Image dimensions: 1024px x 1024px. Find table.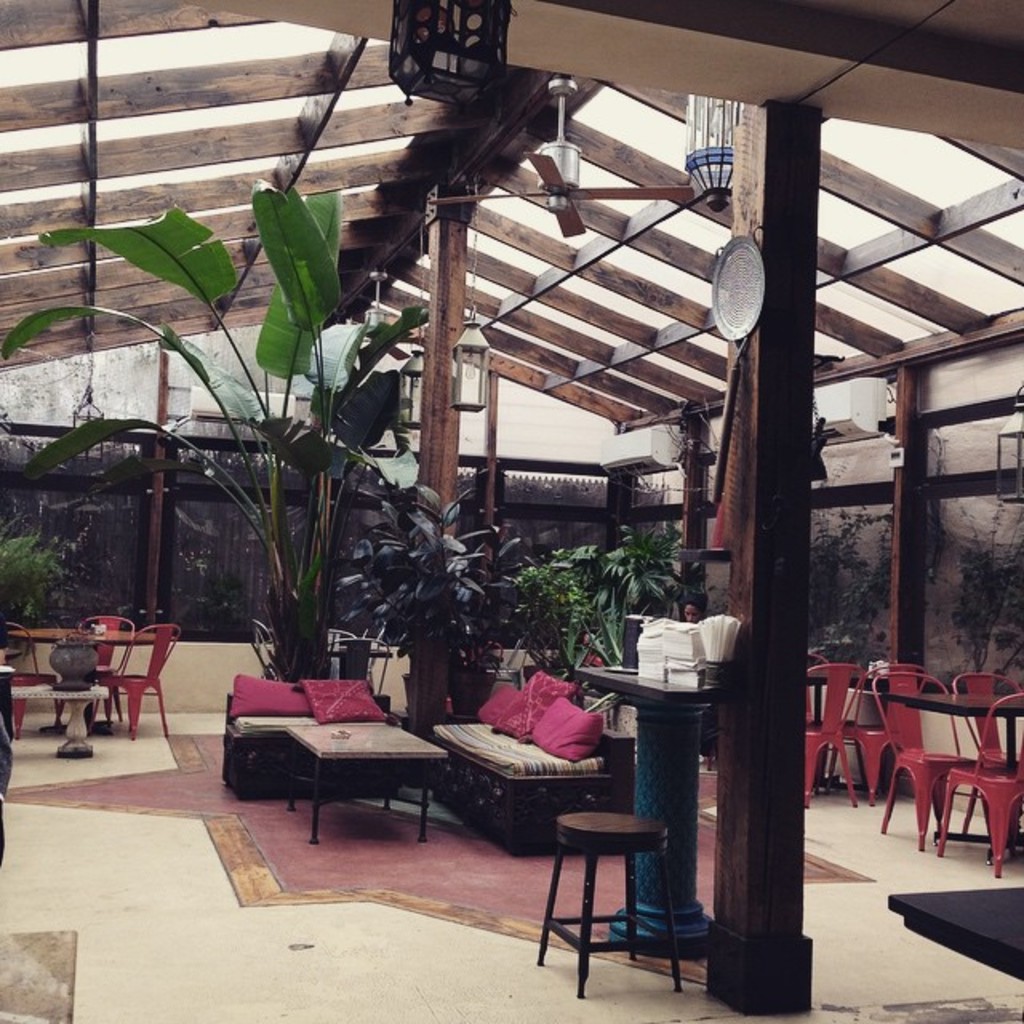
bbox=[534, 811, 693, 1000].
